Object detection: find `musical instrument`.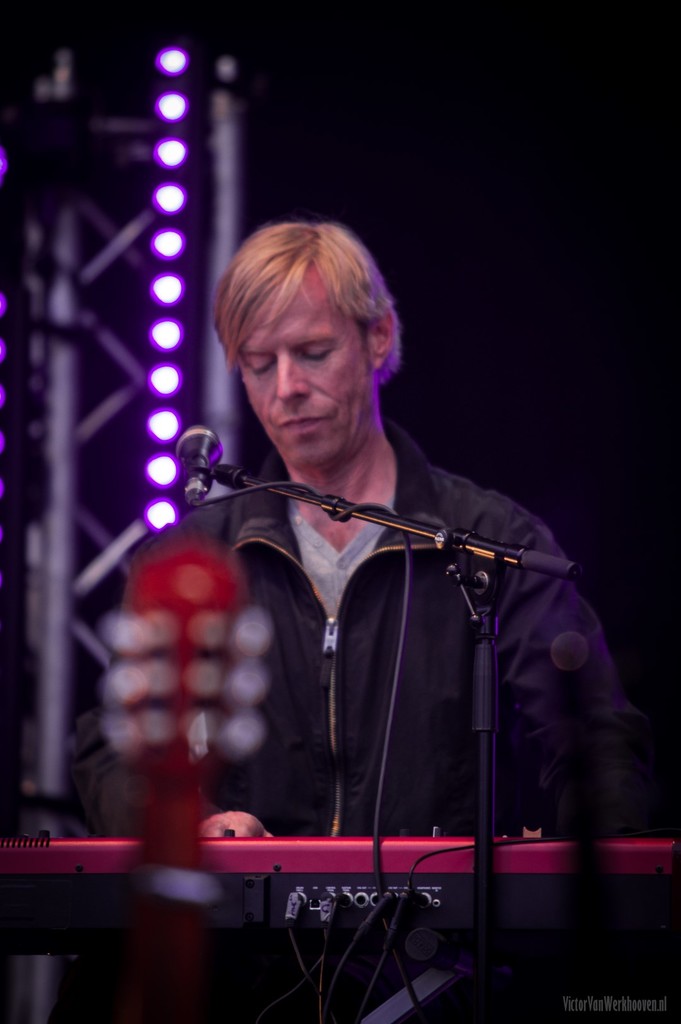
(4,833,664,961).
